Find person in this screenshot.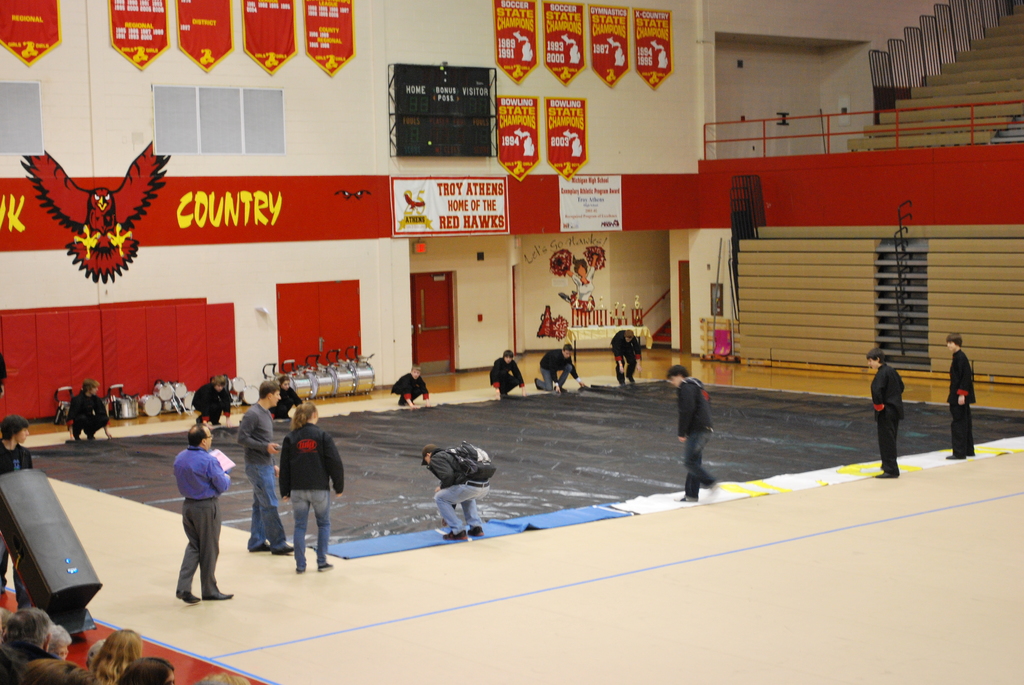
The bounding box for person is detection(861, 345, 907, 489).
